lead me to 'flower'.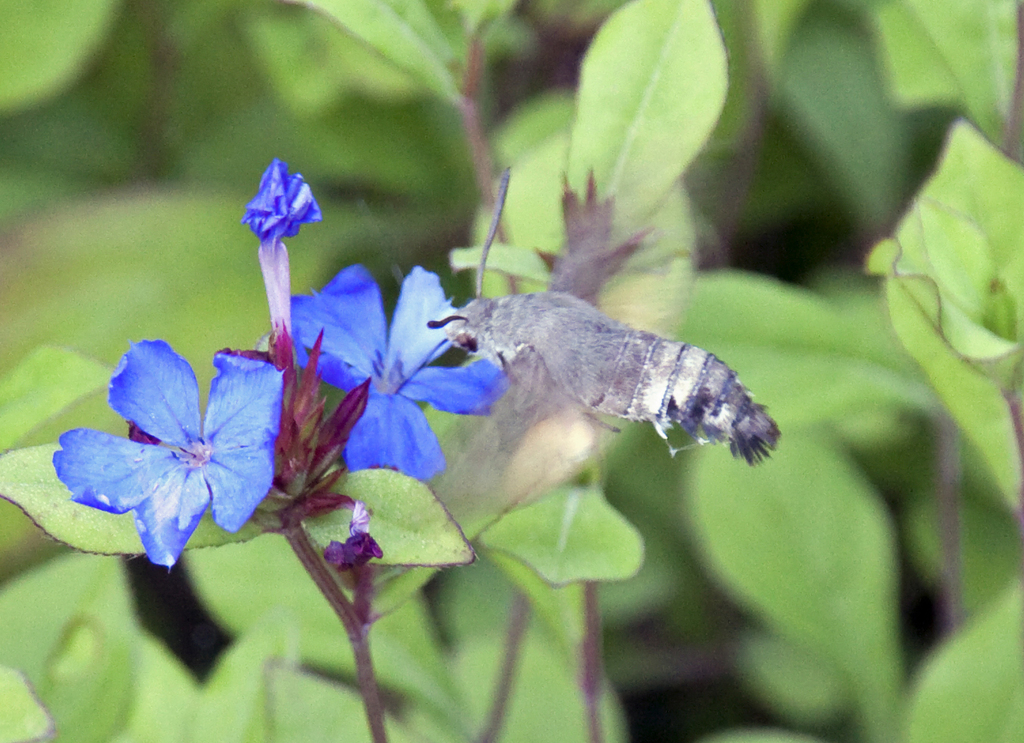
Lead to [x1=320, y1=503, x2=384, y2=608].
